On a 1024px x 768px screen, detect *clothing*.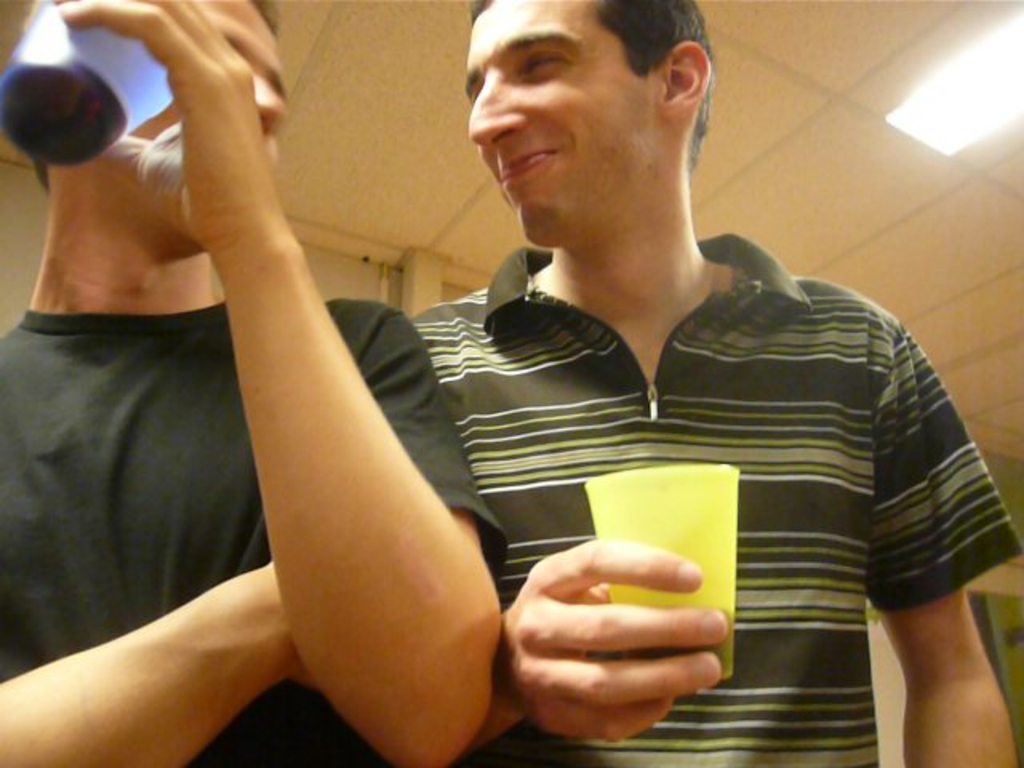
{"left": 0, "top": 290, "right": 512, "bottom": 766}.
